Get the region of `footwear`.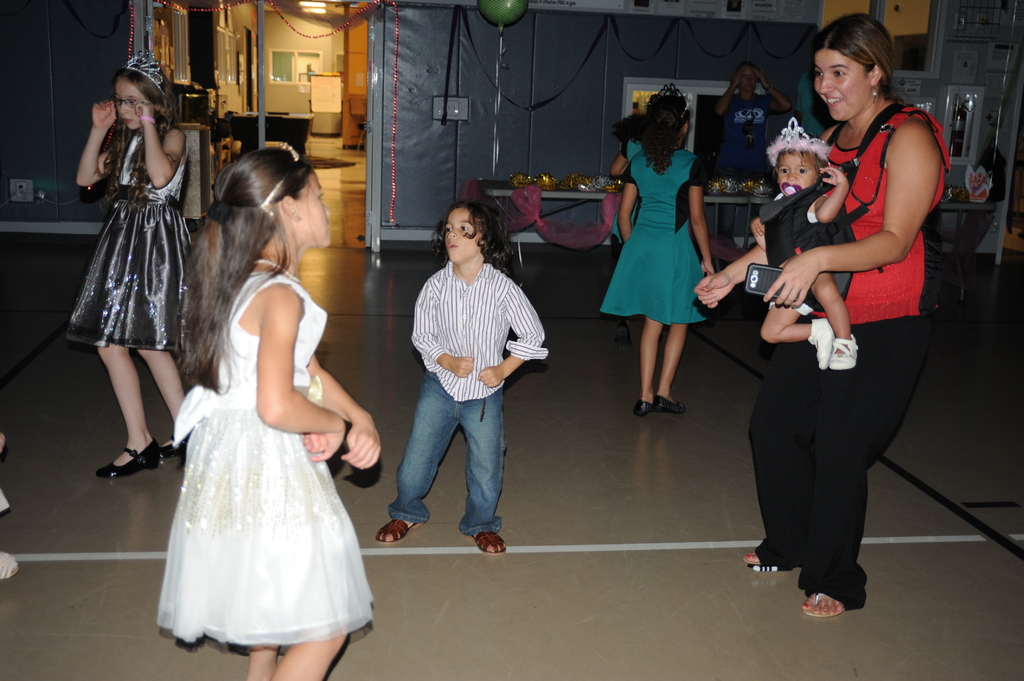
742 548 797 573.
